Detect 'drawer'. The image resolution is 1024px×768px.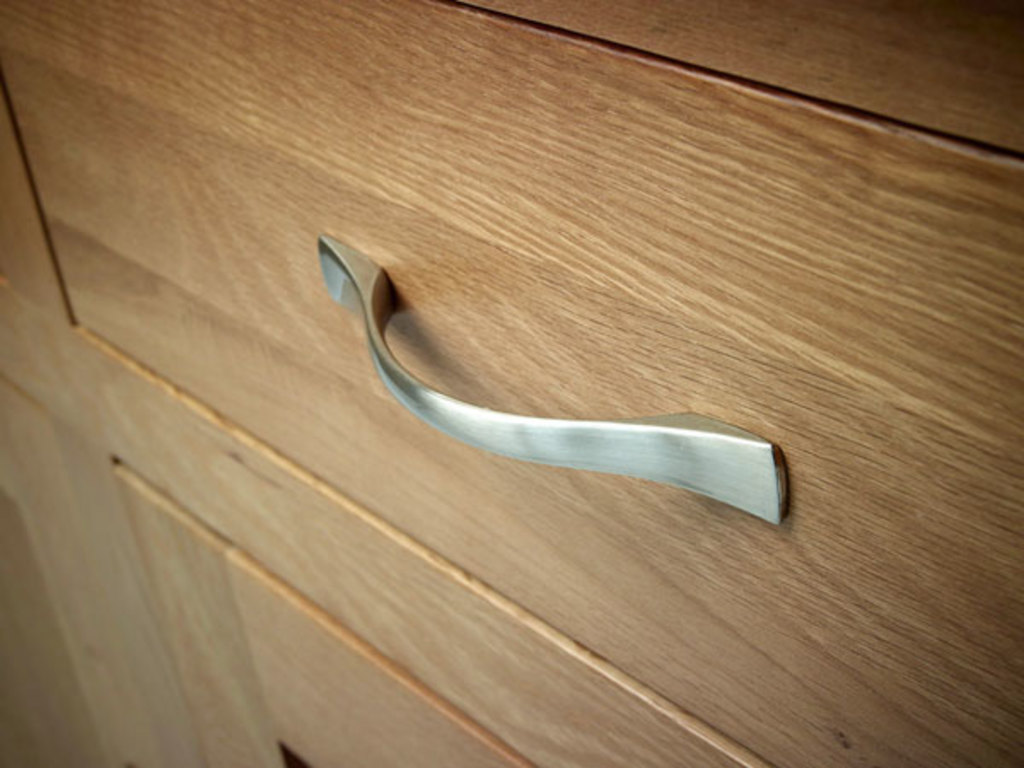
<bbox>12, 0, 1022, 766</bbox>.
